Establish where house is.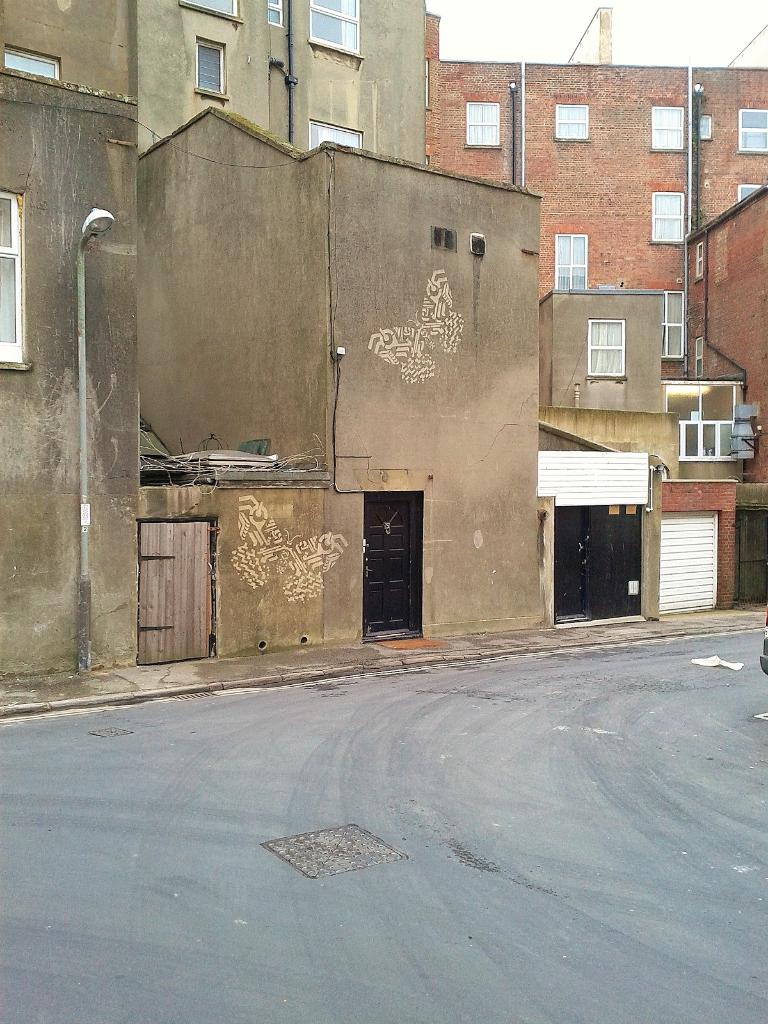
Established at [425, 12, 767, 606].
